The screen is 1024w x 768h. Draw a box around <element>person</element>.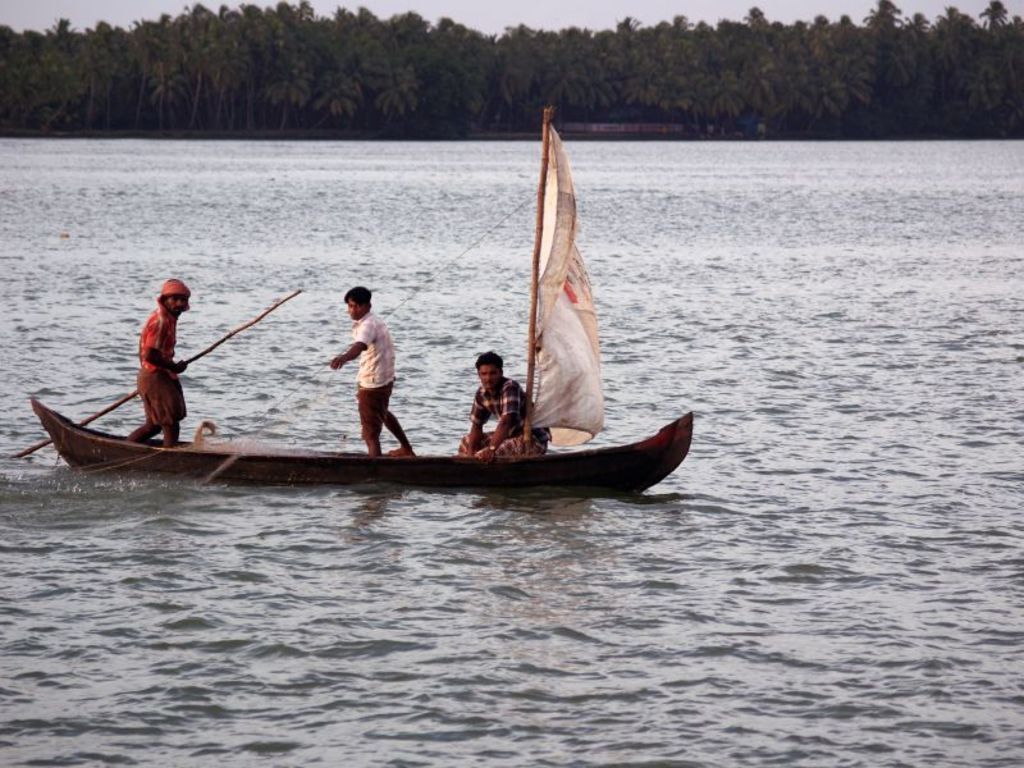
x1=334, y1=283, x2=408, y2=462.
